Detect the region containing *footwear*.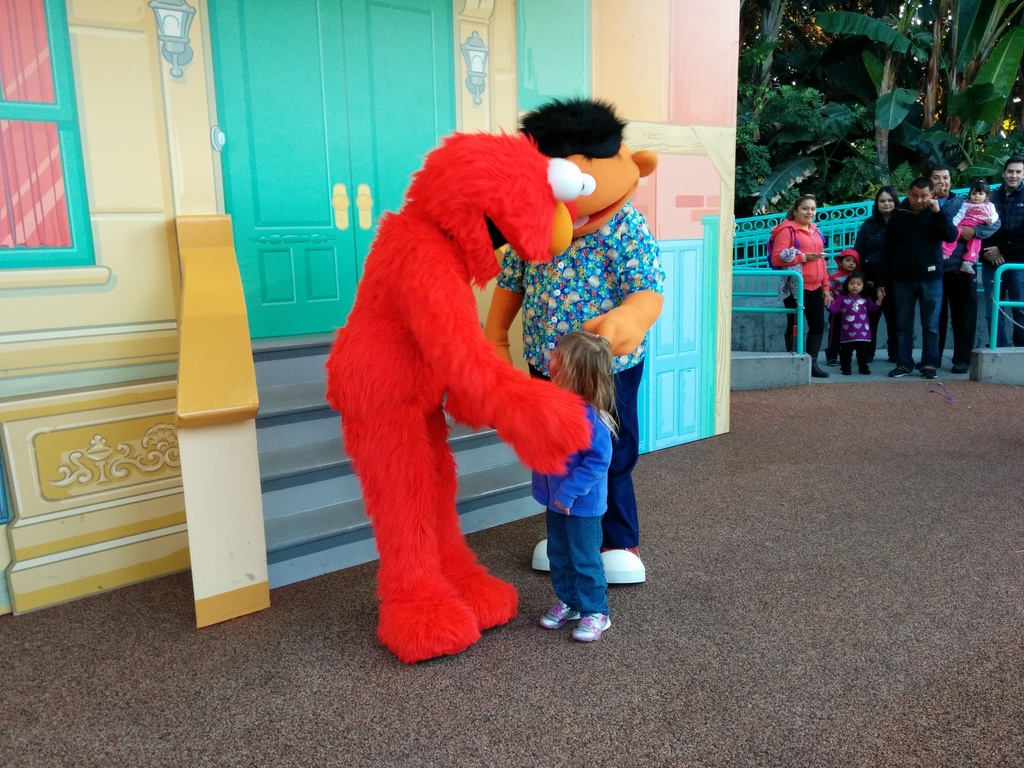
bbox=(890, 364, 915, 378).
